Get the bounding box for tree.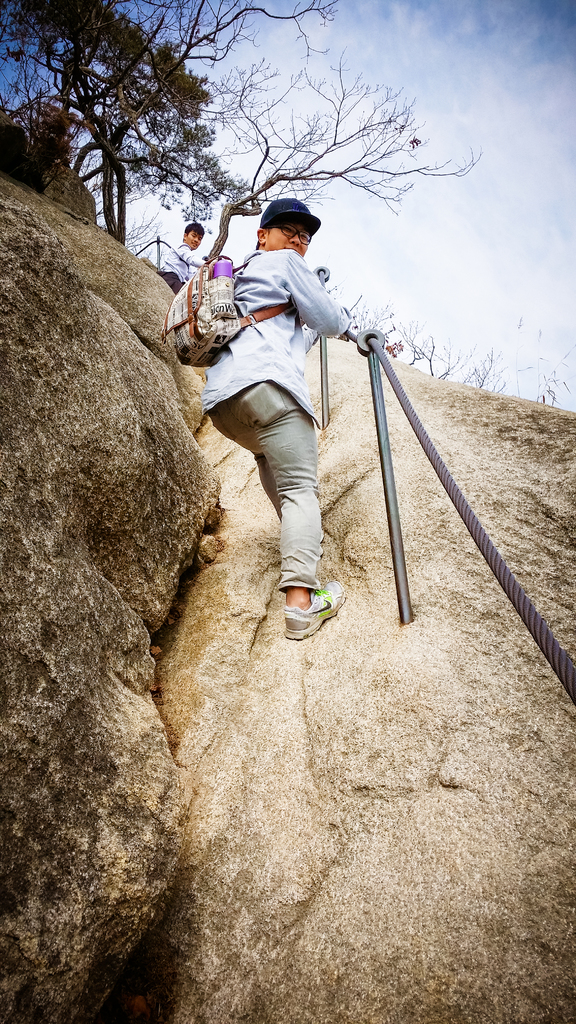
box=[0, 0, 343, 237].
